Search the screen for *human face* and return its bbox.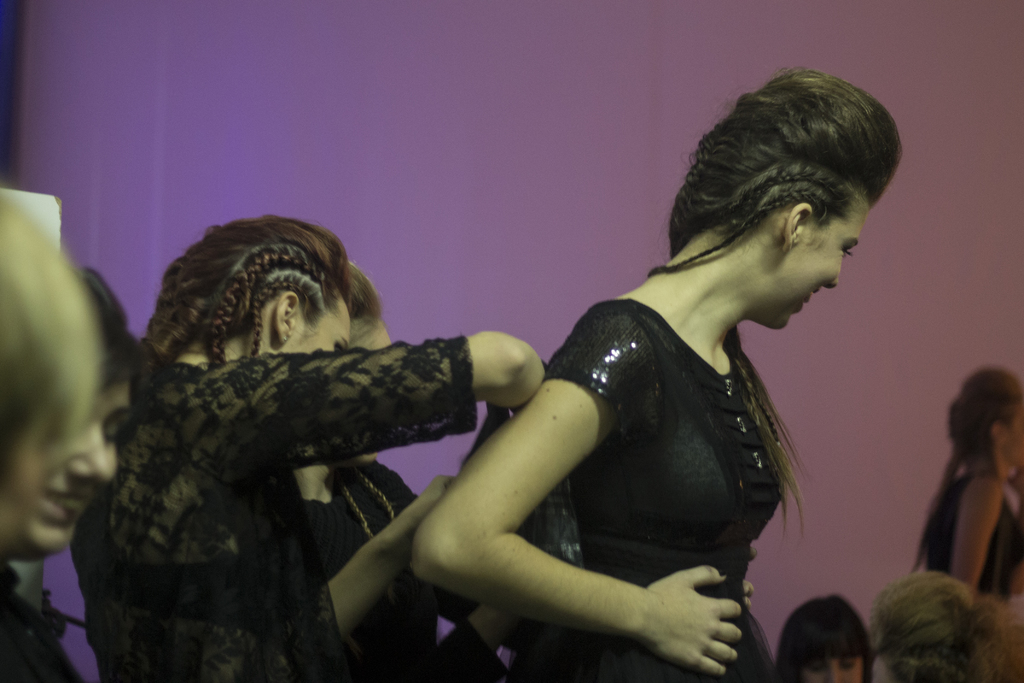
Found: box(0, 407, 57, 552).
